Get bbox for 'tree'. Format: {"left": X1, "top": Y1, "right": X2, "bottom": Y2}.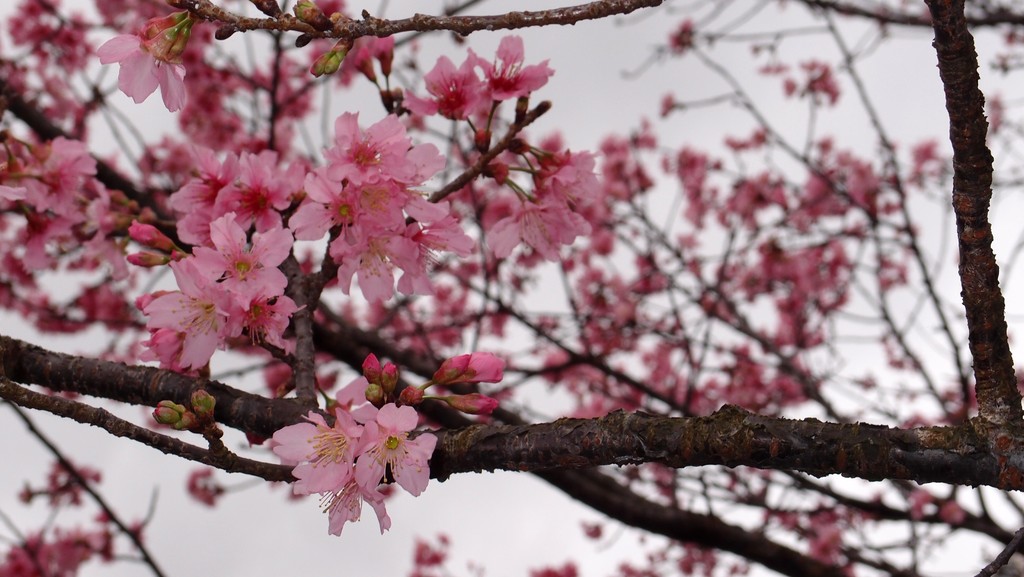
{"left": 0, "top": 2, "right": 998, "bottom": 576}.
